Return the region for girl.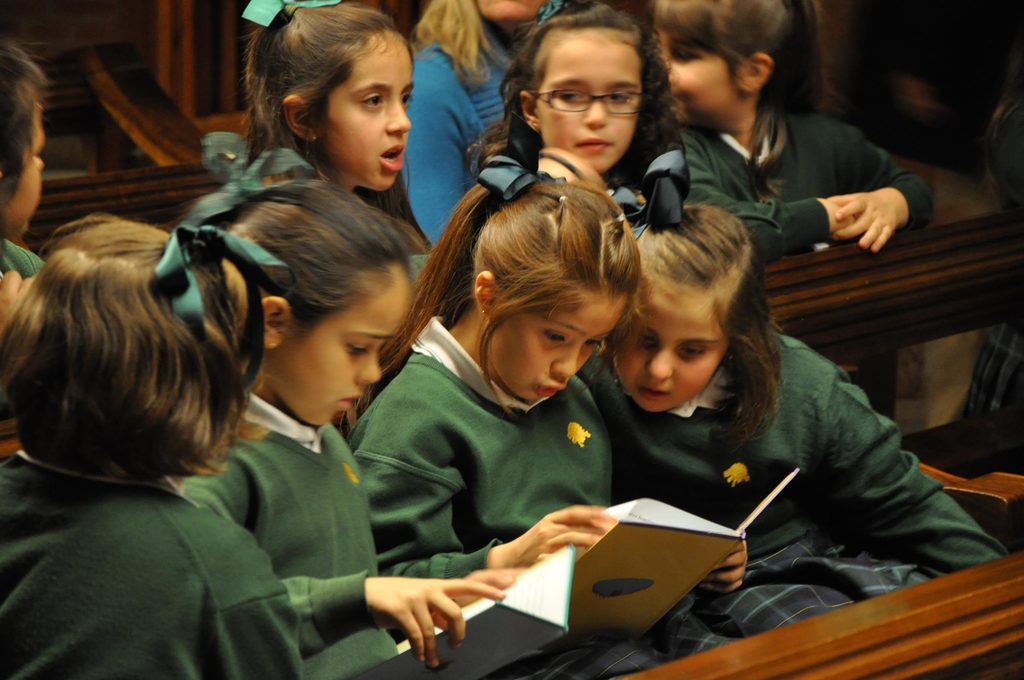
pyautogui.locateOnScreen(321, 145, 801, 679).
